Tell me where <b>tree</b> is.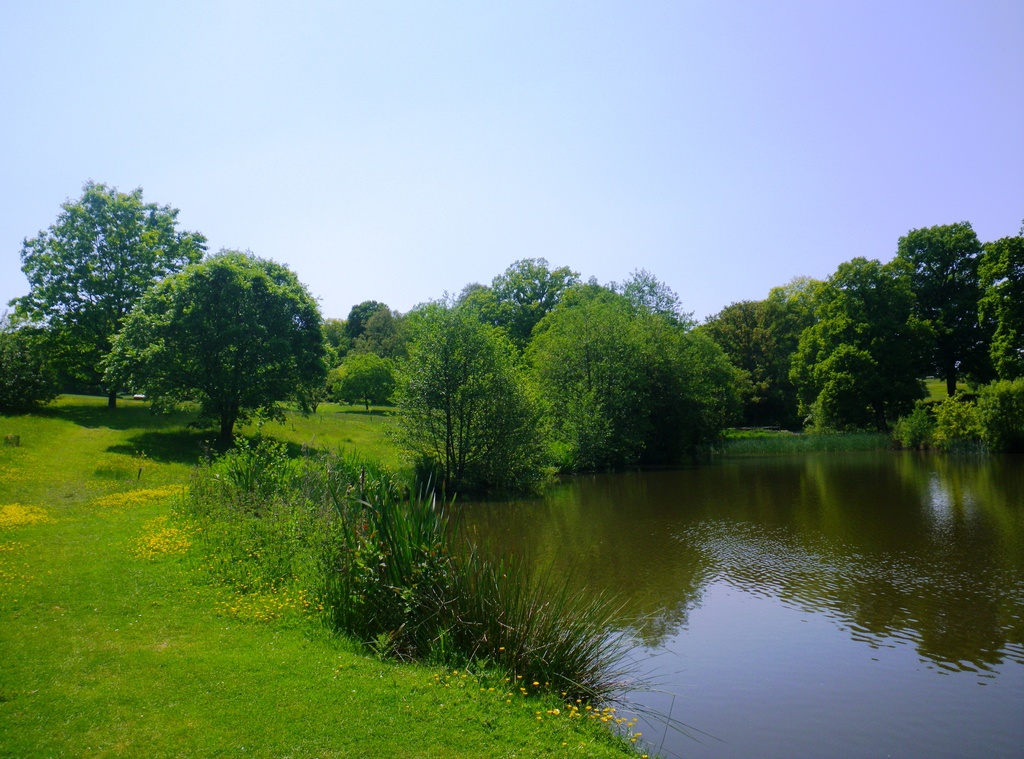
<b>tree</b> is at <box>380,284,547,492</box>.
